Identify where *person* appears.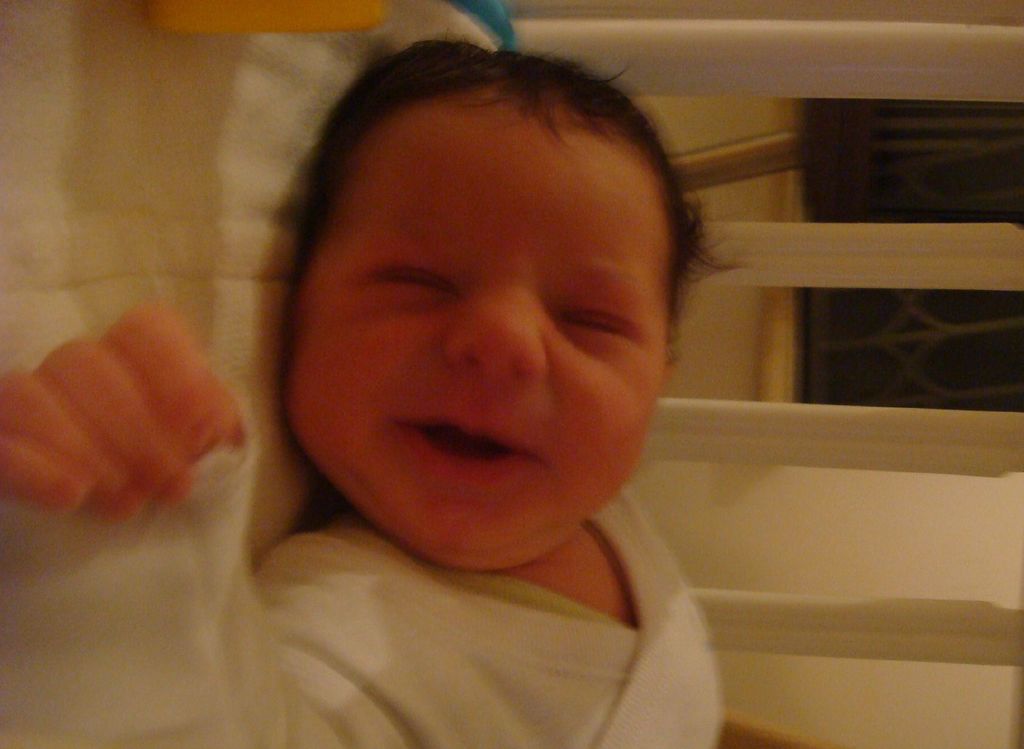
Appears at crop(0, 35, 806, 748).
